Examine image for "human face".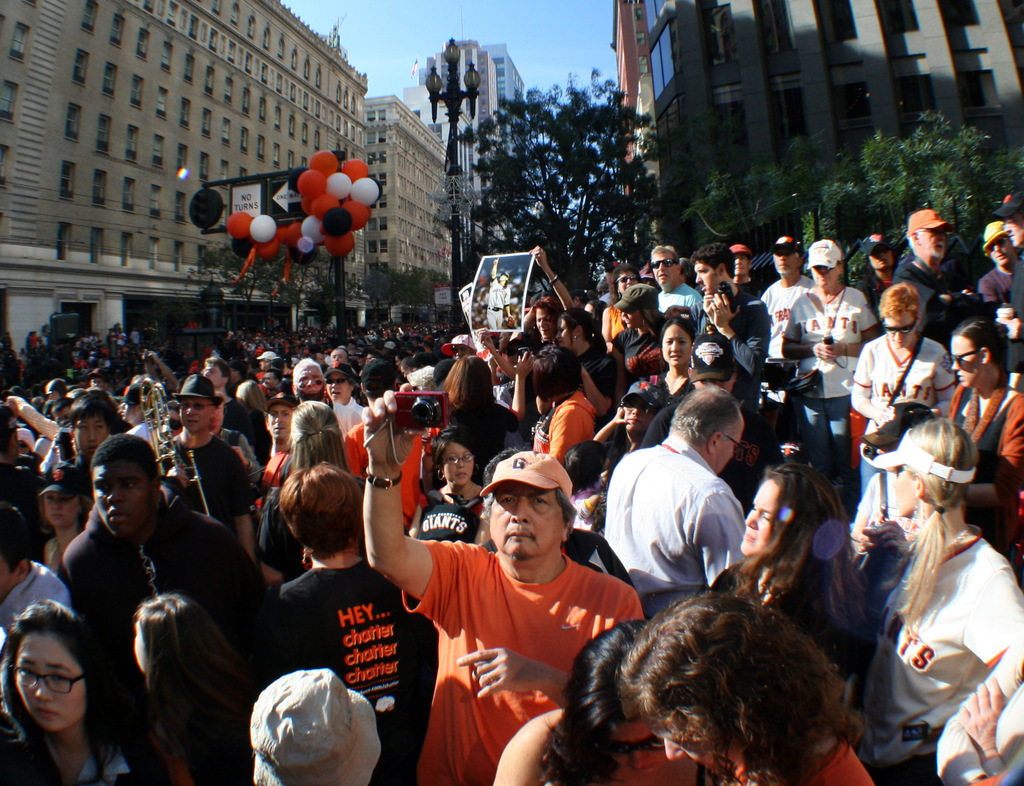
Examination result: locate(91, 457, 147, 532).
